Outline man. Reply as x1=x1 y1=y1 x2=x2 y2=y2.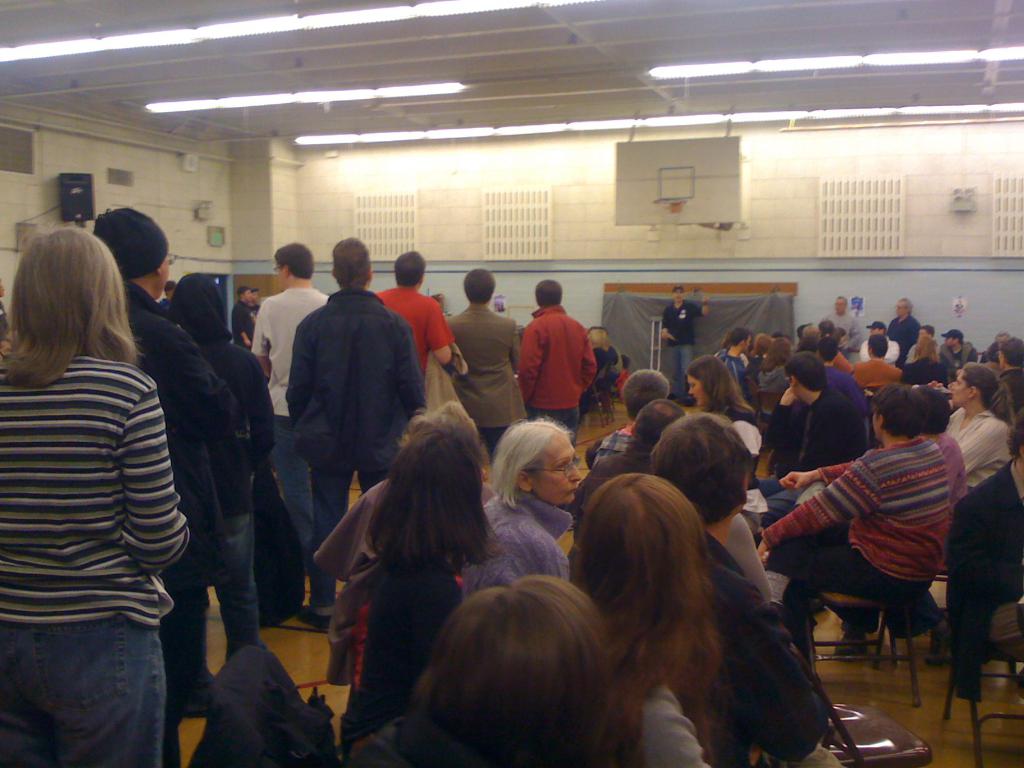
x1=507 y1=285 x2=602 y2=428.
